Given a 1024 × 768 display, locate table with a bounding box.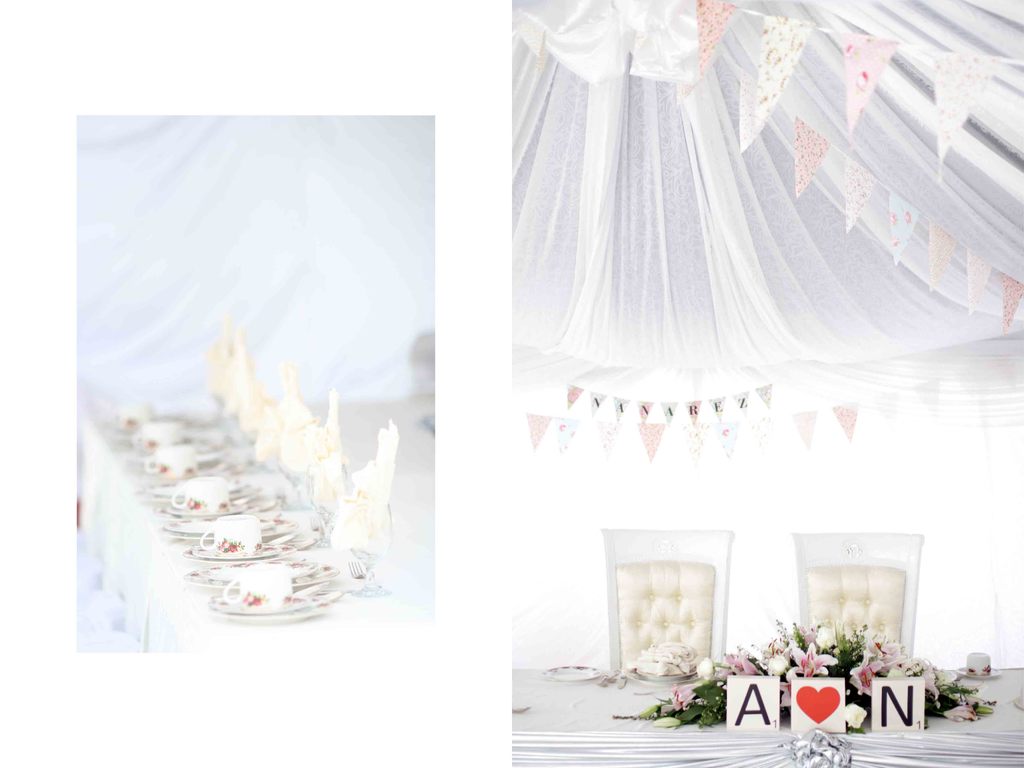
Located: [x1=60, y1=311, x2=467, y2=661].
